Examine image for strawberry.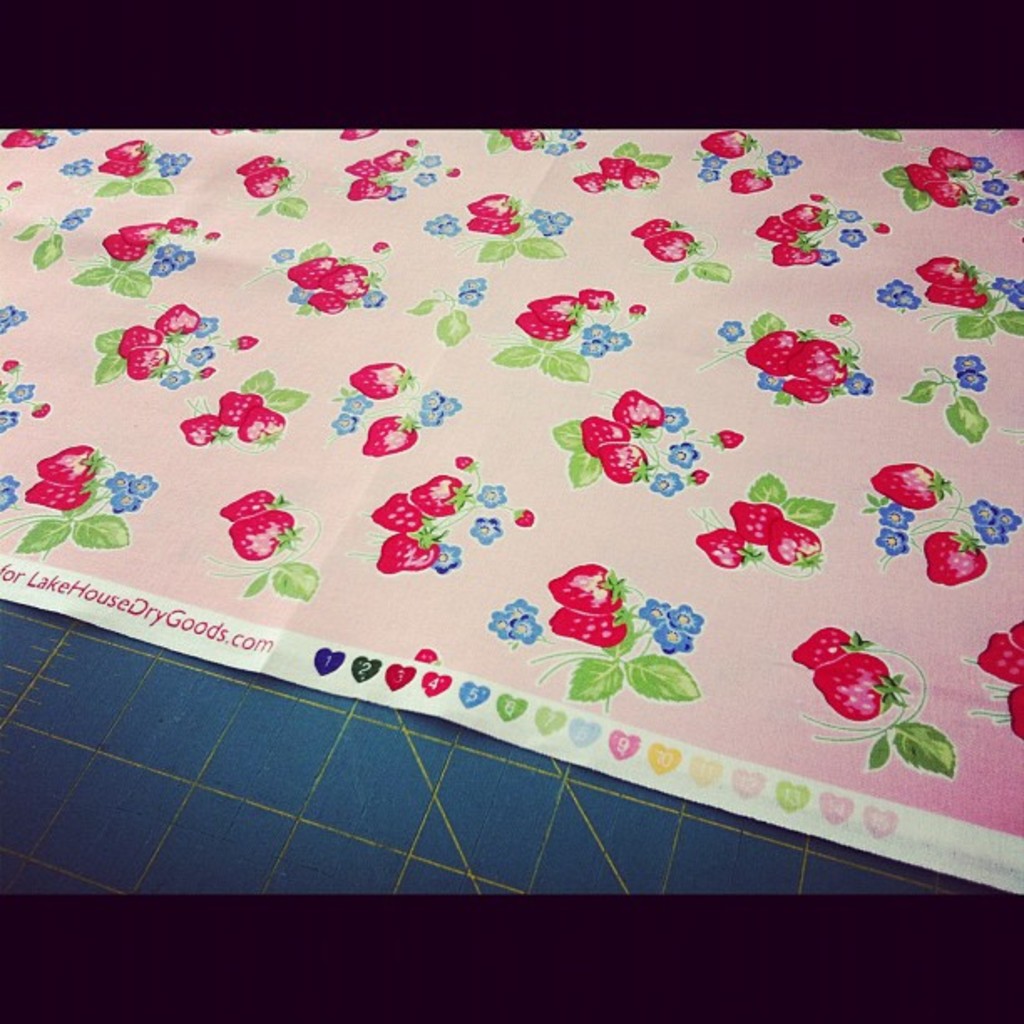
Examination result: (905, 162, 947, 192).
